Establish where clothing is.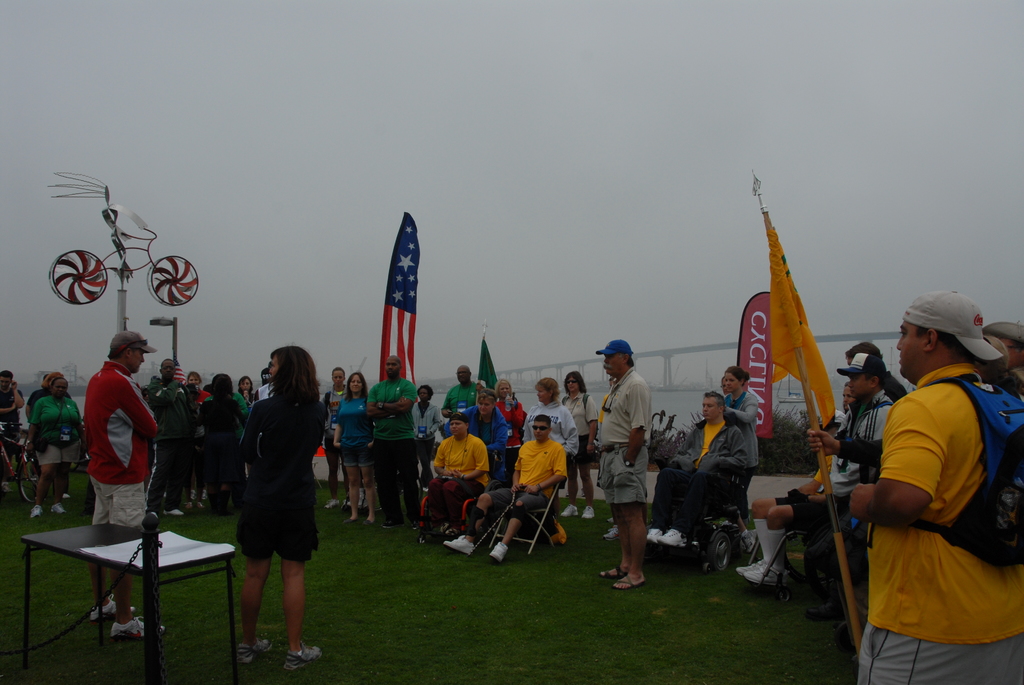
Established at 366, 366, 429, 521.
